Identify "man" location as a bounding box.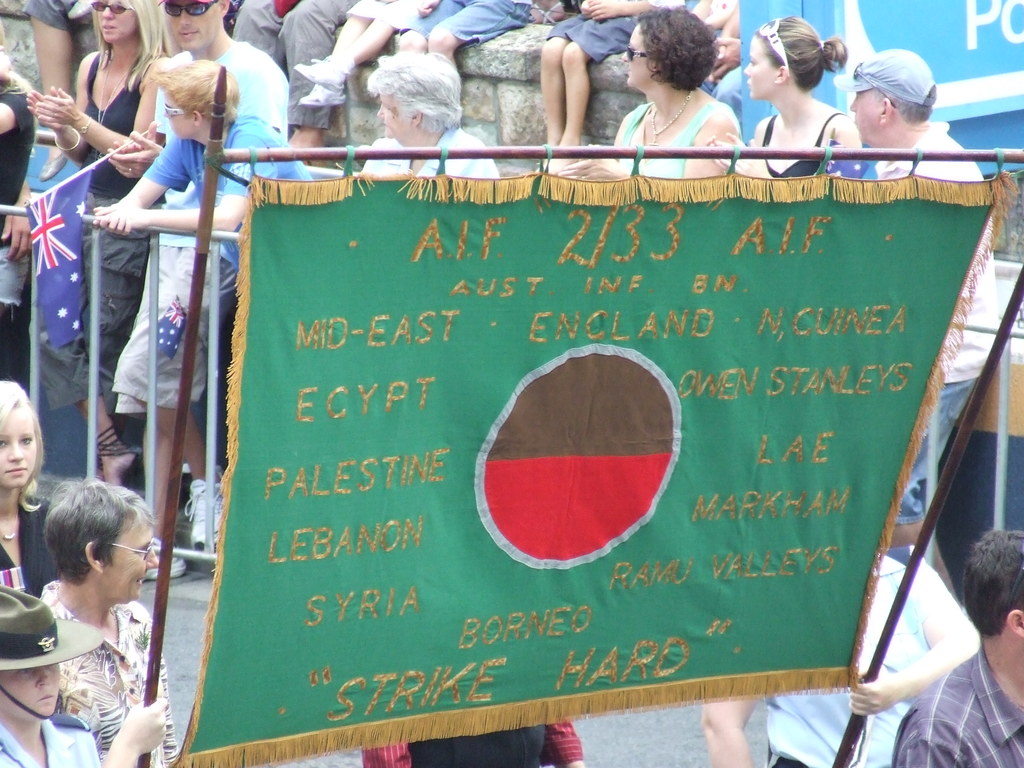
{"left": 106, "top": 0, "right": 290, "bottom": 577}.
